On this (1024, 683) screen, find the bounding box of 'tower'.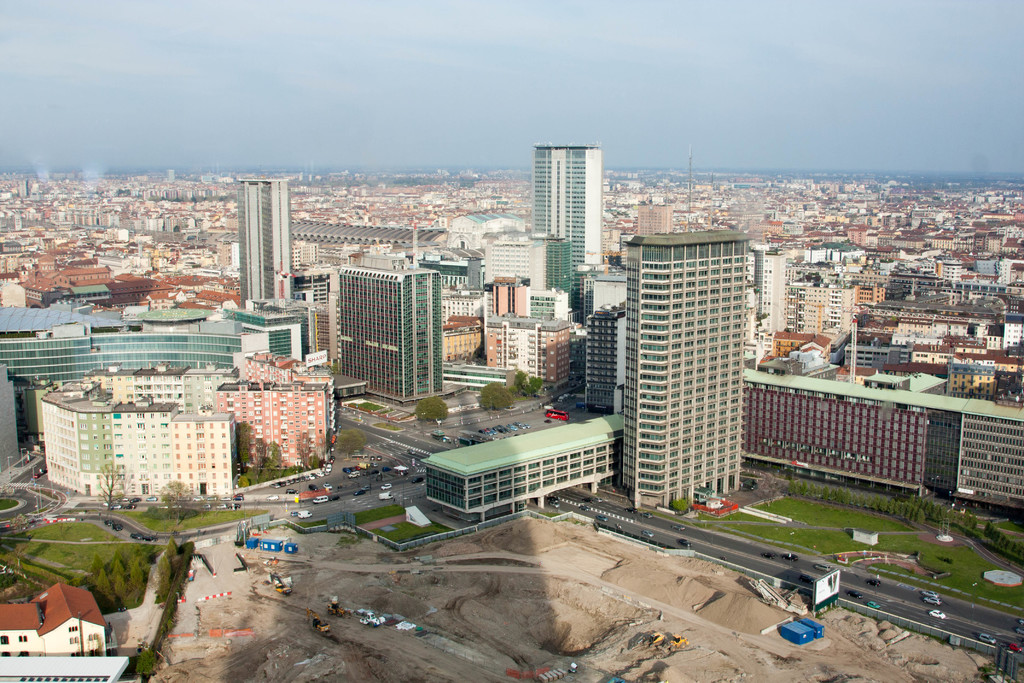
Bounding box: [232, 171, 298, 308].
